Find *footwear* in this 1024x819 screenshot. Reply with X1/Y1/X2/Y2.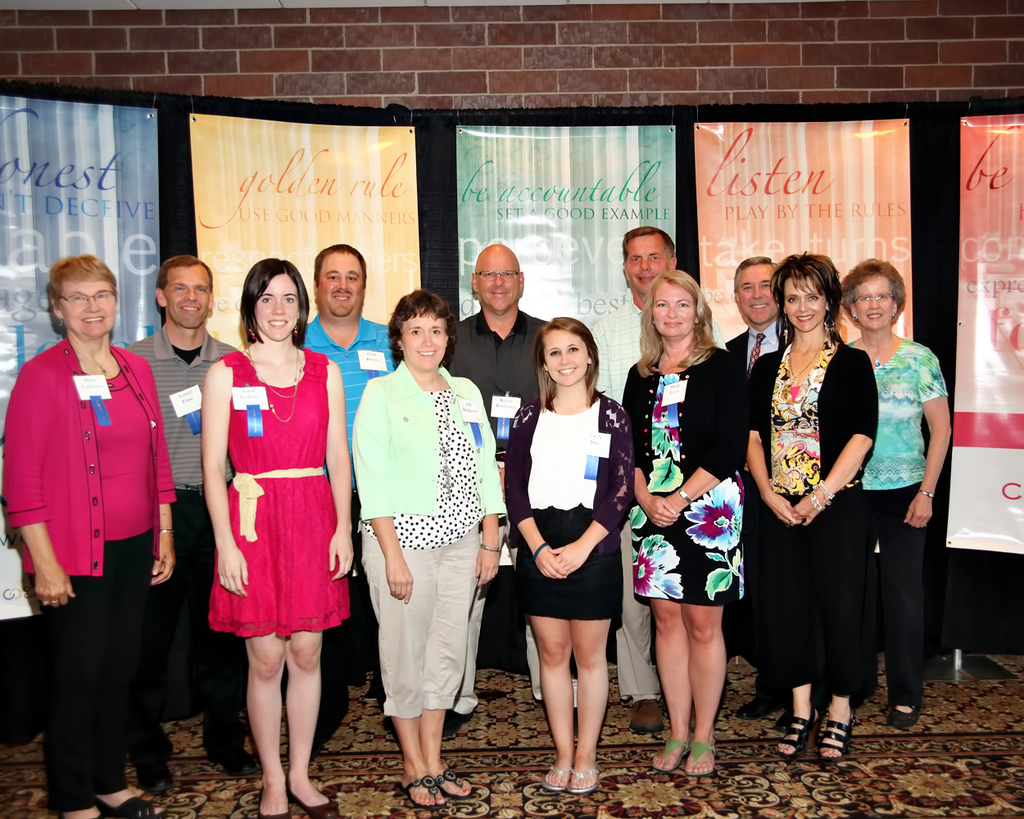
545/762/569/795.
